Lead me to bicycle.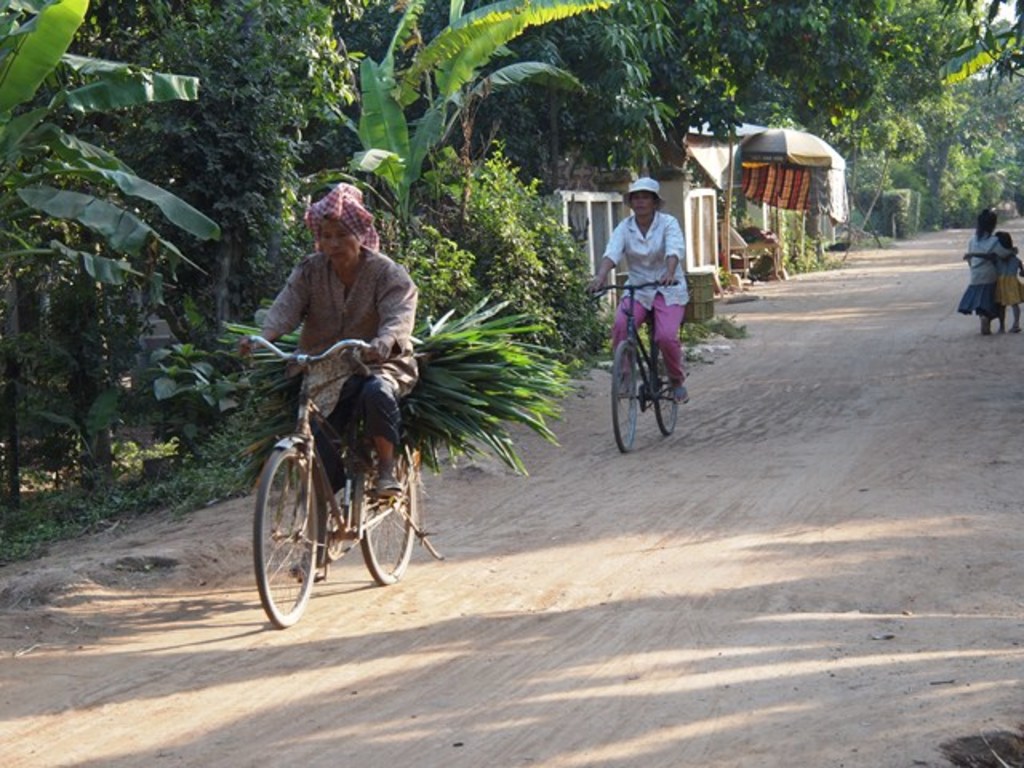
Lead to x1=584, y1=277, x2=683, y2=454.
